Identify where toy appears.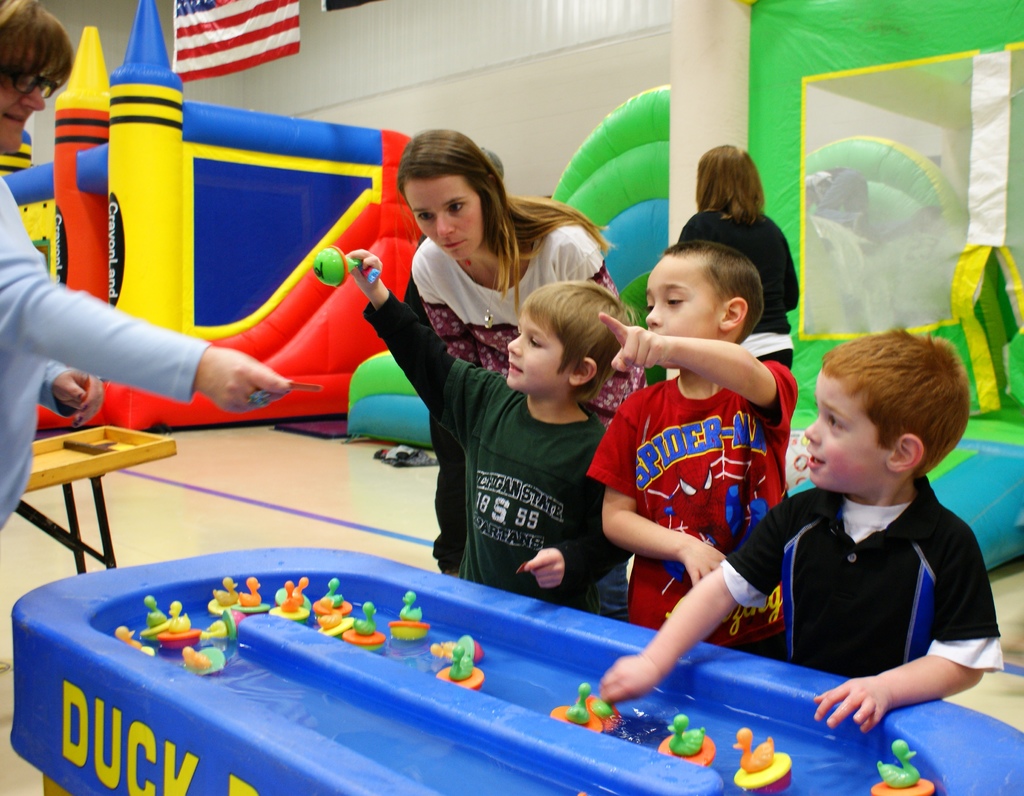
Appears at select_region(314, 601, 349, 638).
